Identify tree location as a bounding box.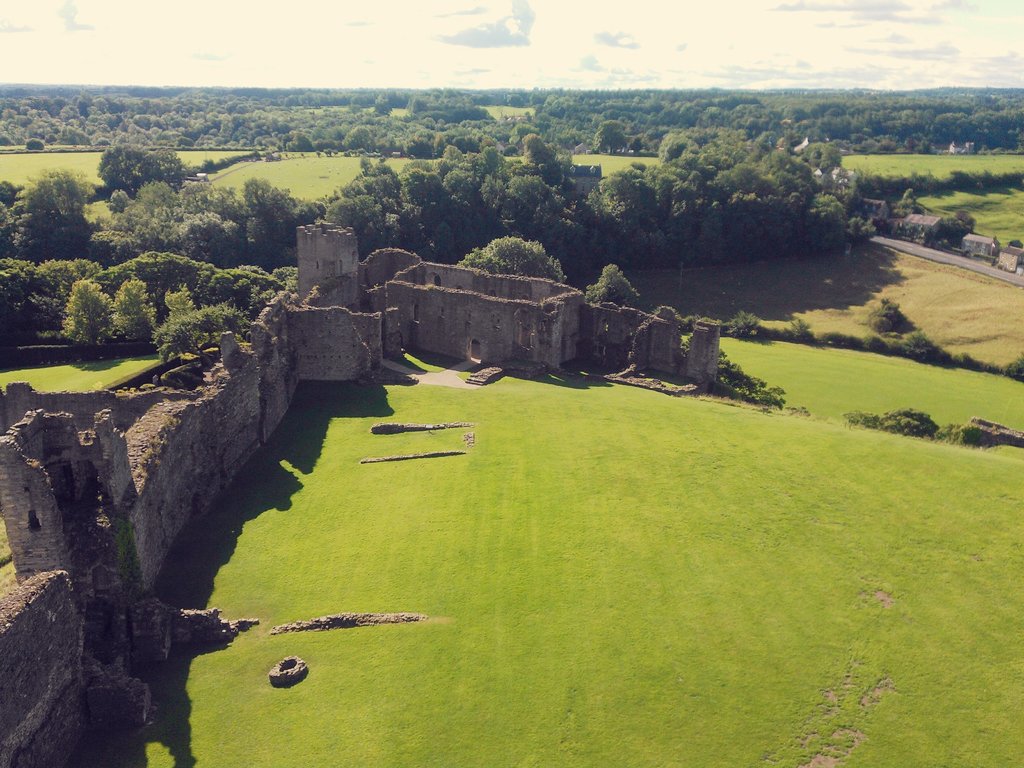
region(931, 113, 972, 142).
